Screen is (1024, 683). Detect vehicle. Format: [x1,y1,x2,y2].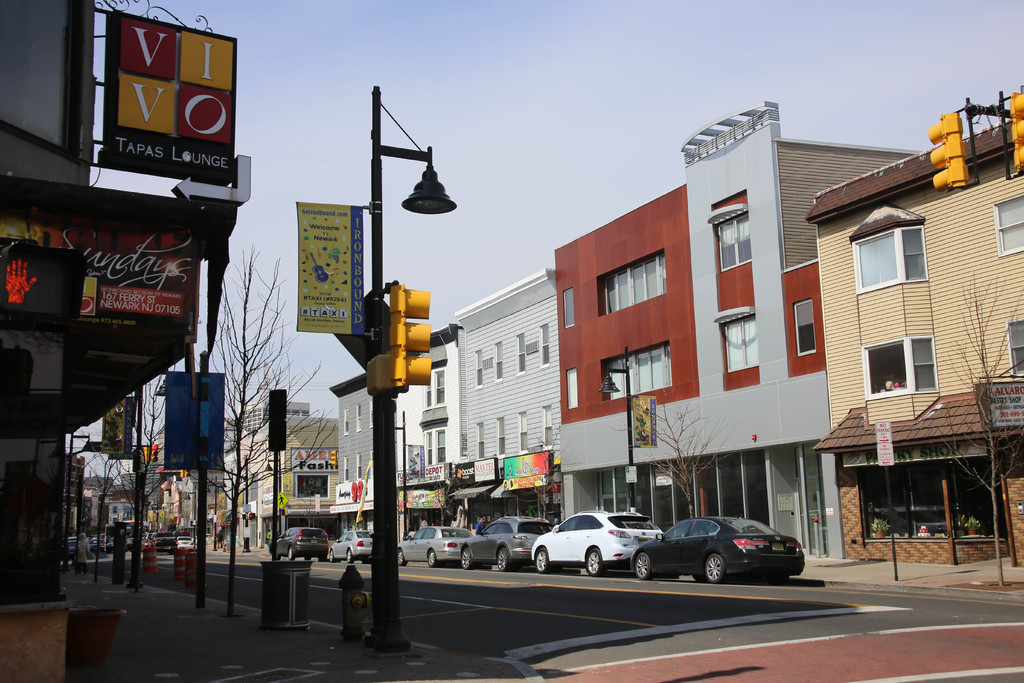
[459,514,550,568].
